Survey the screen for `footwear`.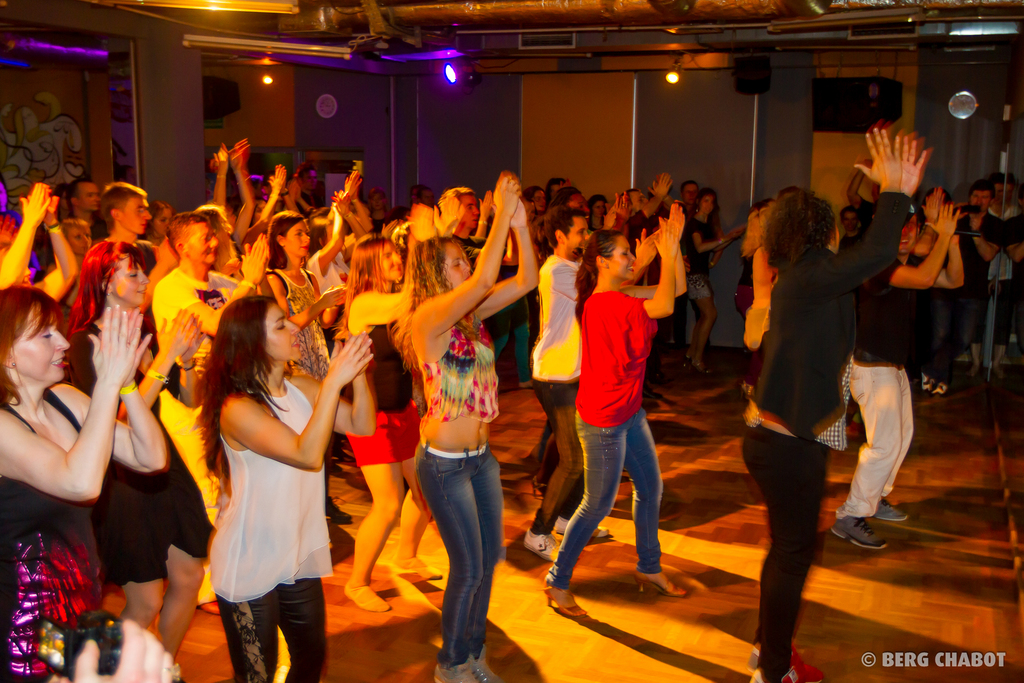
Survey found: bbox(525, 526, 563, 561).
